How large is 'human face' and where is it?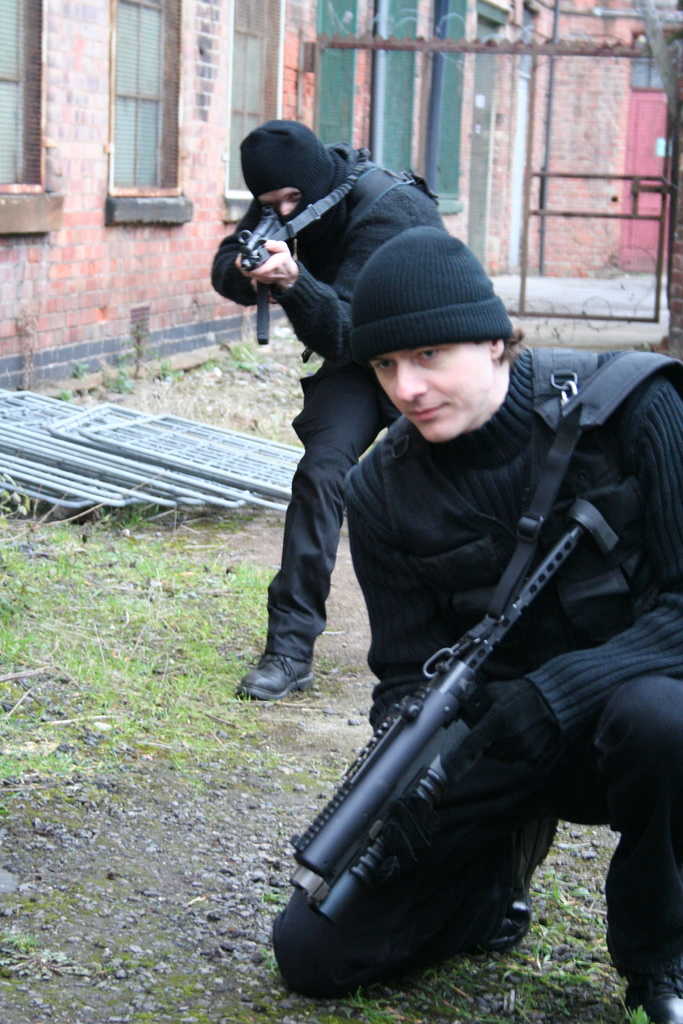
Bounding box: box=[370, 340, 491, 442].
